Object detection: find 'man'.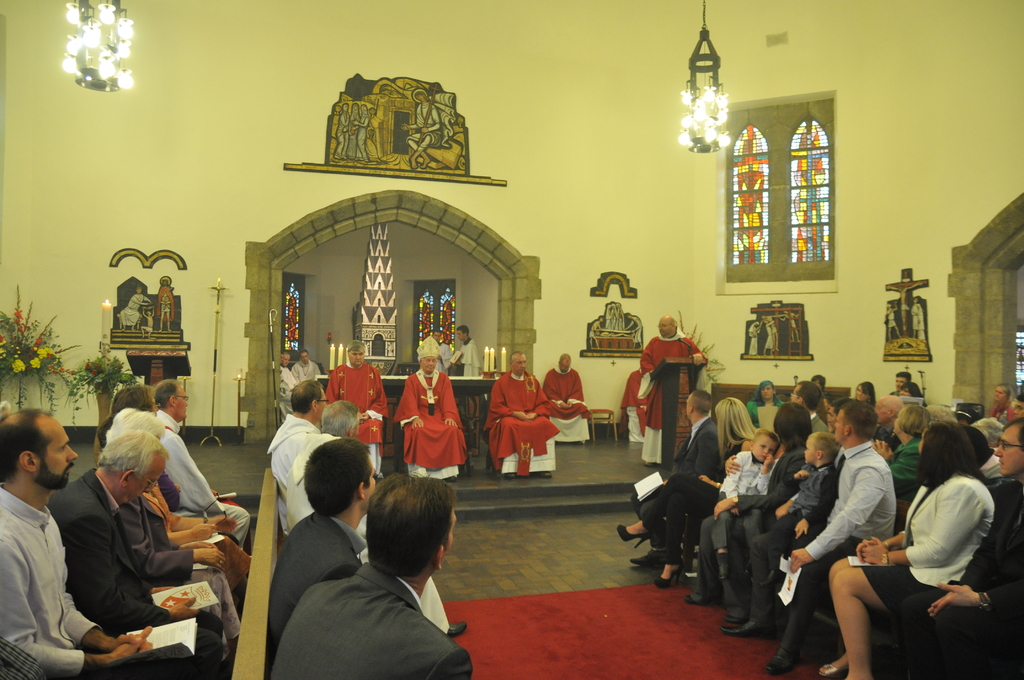
left=458, top=327, right=480, bottom=376.
